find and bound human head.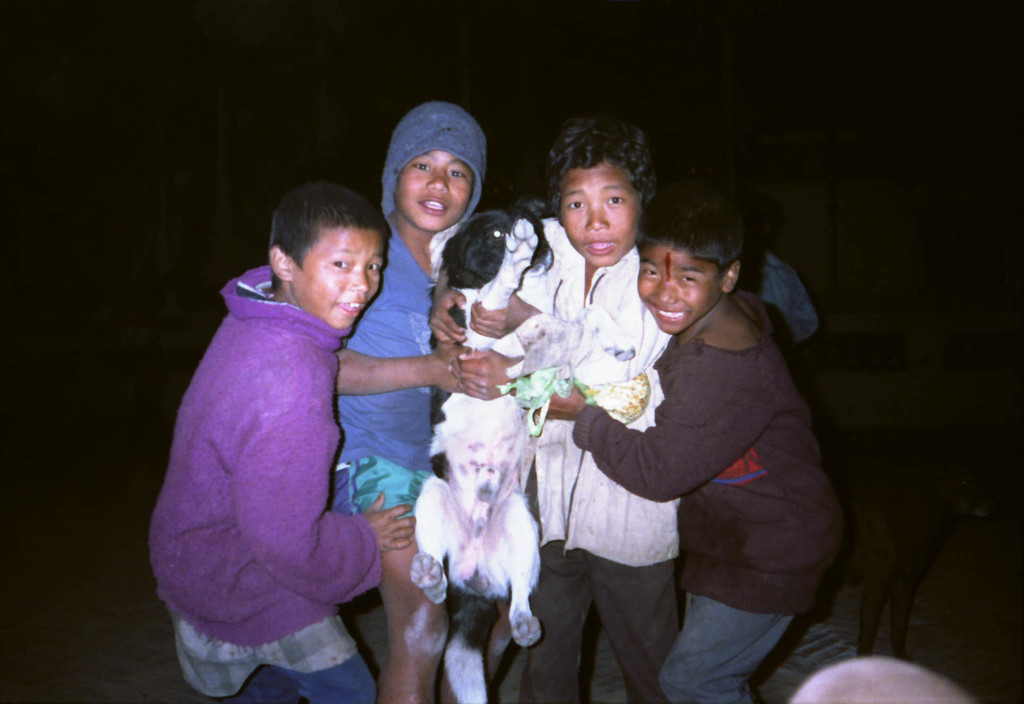
Bound: [551,115,656,267].
